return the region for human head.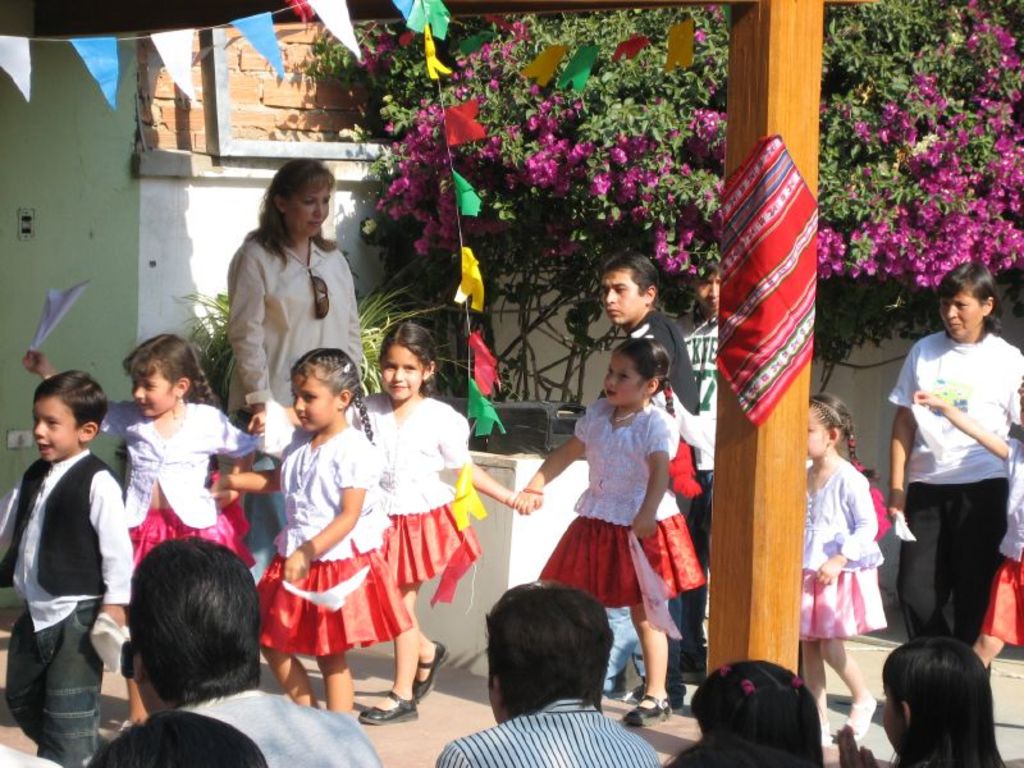
[369,316,444,406].
